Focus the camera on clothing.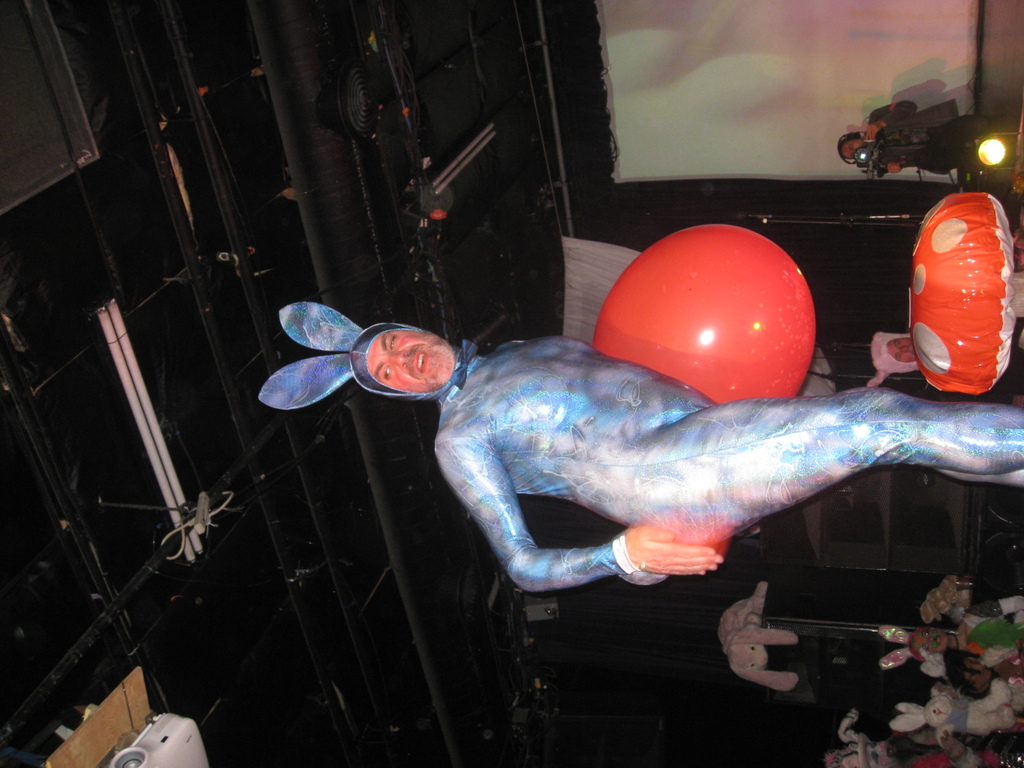
Focus region: bbox=[344, 224, 934, 742].
